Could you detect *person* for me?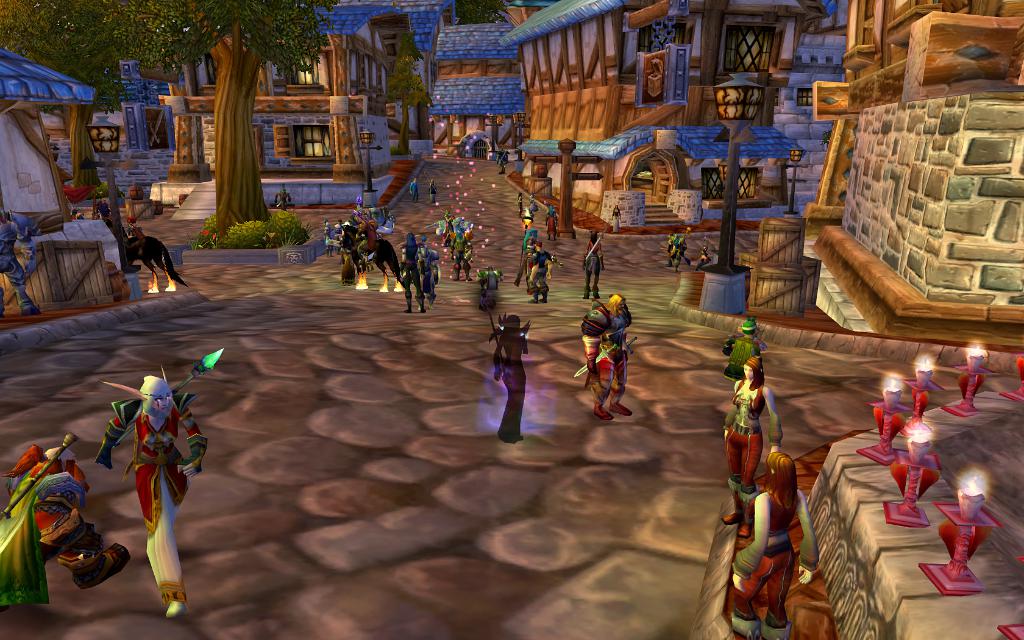
Detection result: 495 319 525 445.
